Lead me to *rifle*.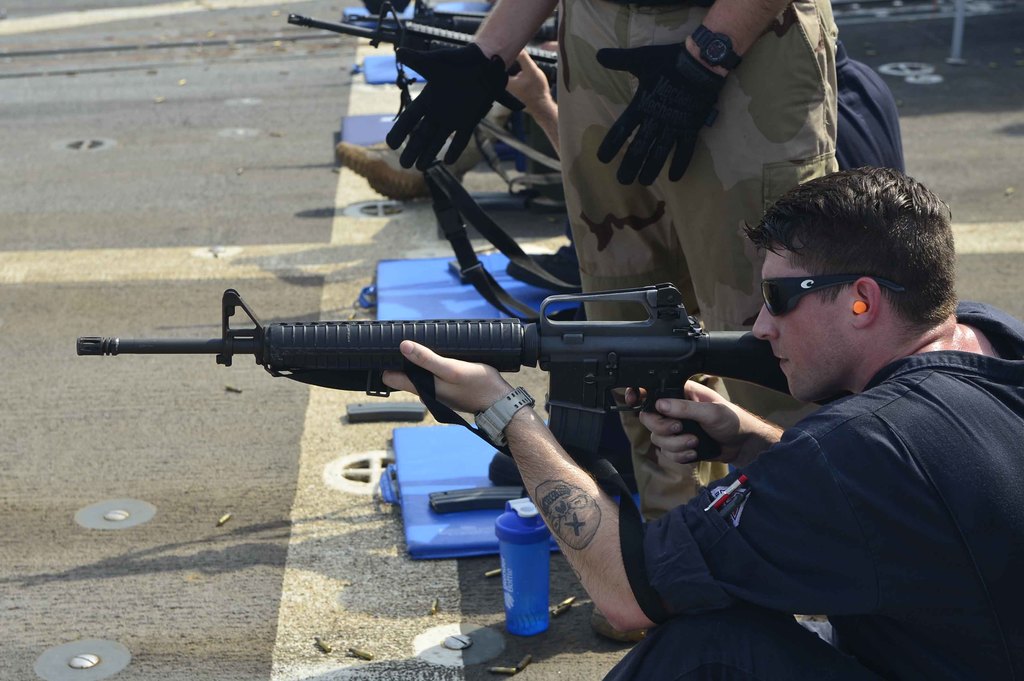
Lead to bbox=(291, 12, 584, 299).
